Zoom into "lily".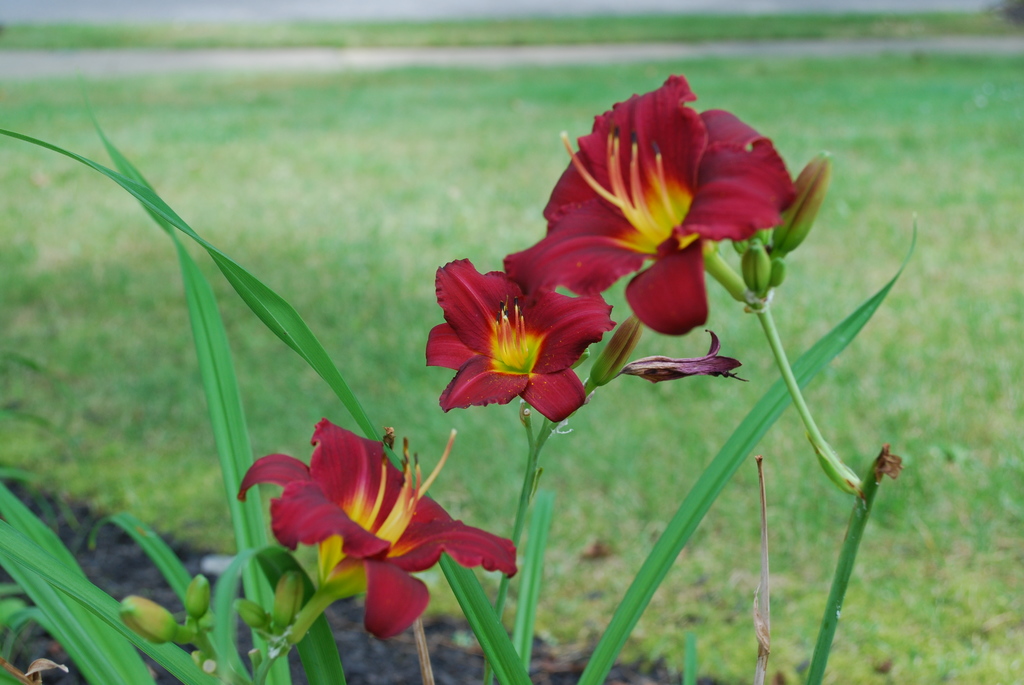
Zoom target: [235, 417, 520, 642].
